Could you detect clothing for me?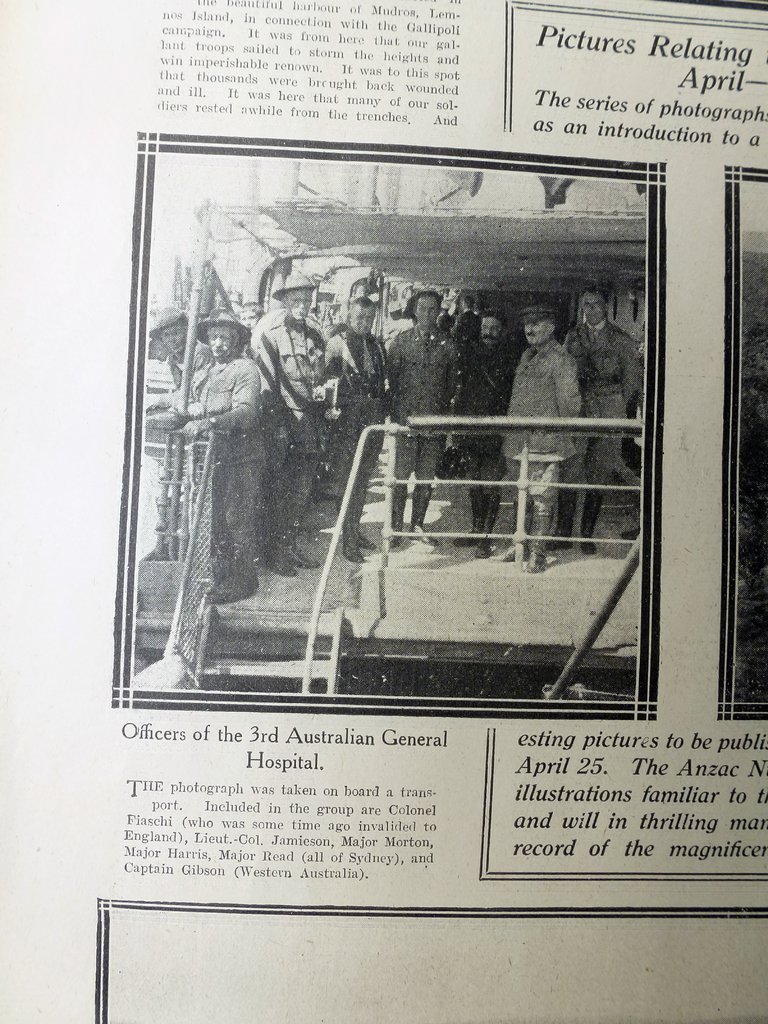
Detection result: 380,321,454,529.
